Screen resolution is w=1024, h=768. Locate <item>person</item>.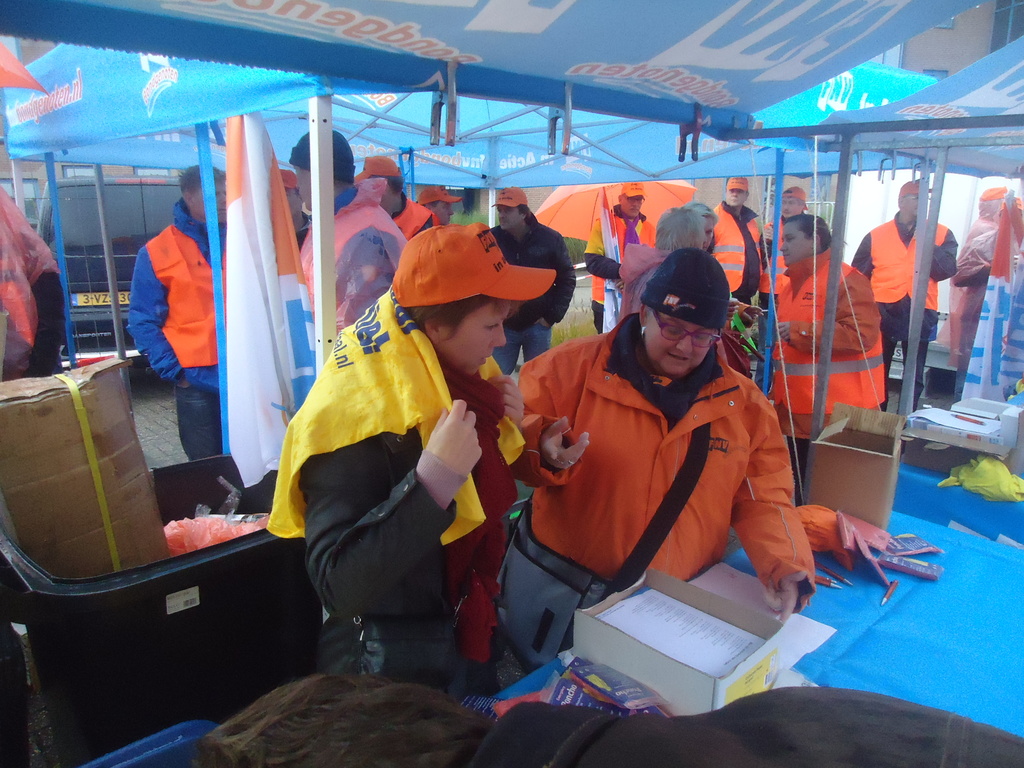
(x1=487, y1=182, x2=575, y2=376).
